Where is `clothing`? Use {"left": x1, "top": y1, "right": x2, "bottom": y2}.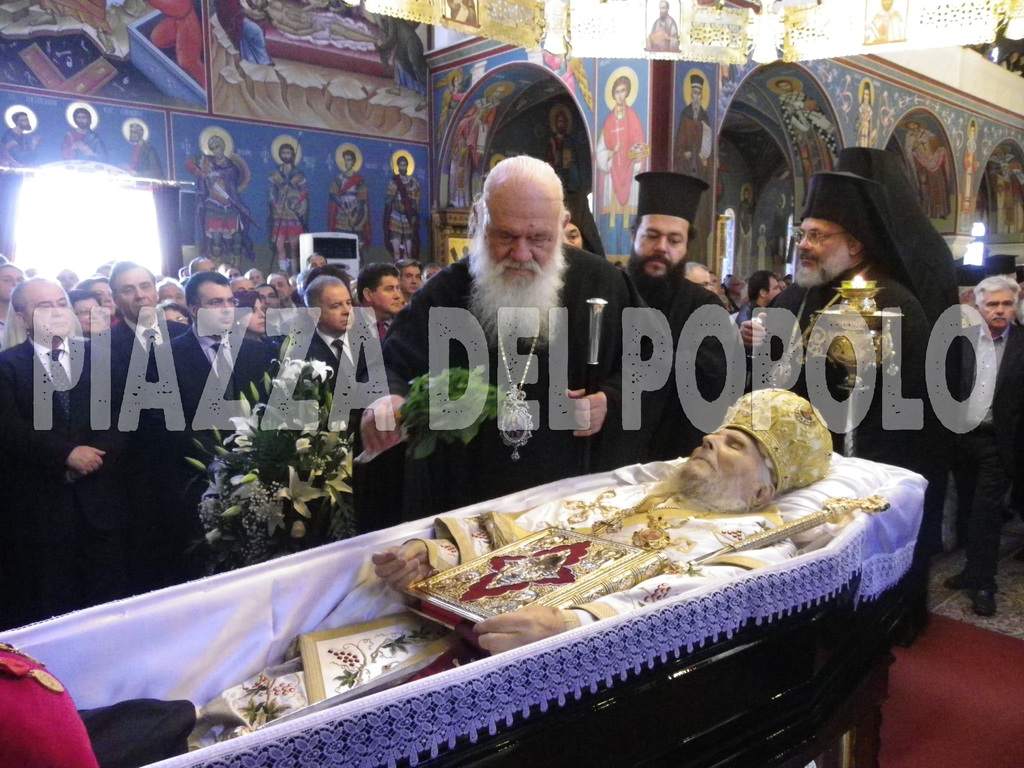
{"left": 381, "top": 246, "right": 639, "bottom": 523}.
